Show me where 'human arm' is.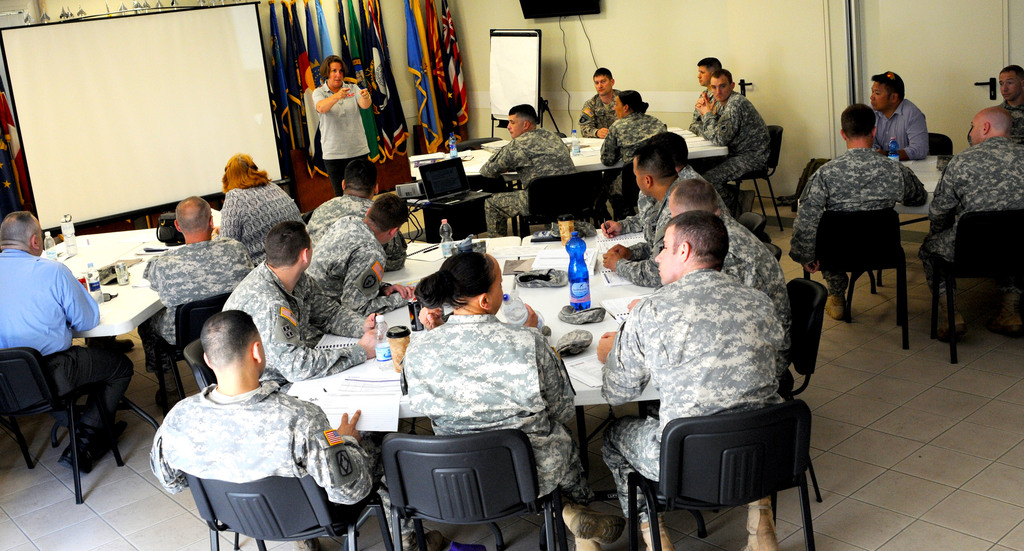
'human arm' is at box=[340, 234, 388, 328].
